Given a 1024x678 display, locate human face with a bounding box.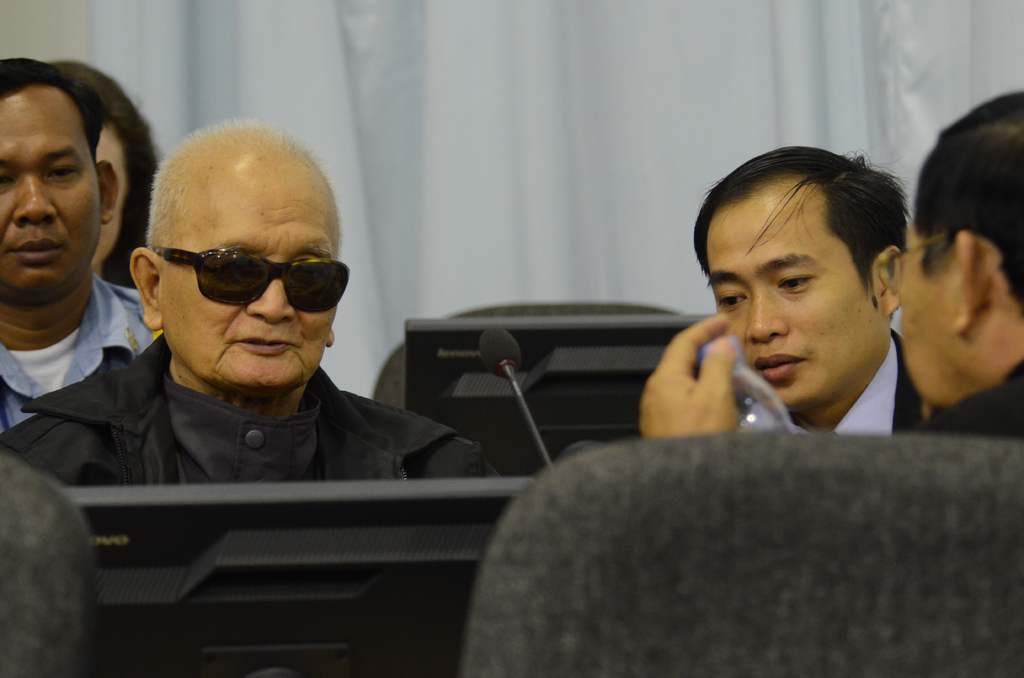
Located: [897, 231, 956, 405].
